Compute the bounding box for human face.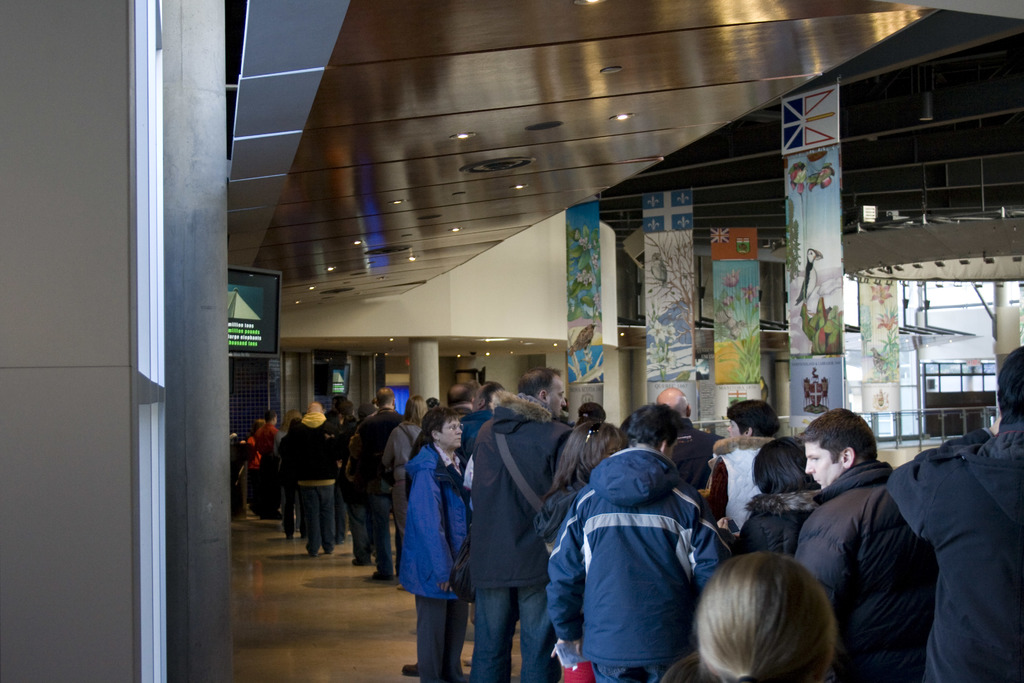
551, 378, 569, 417.
